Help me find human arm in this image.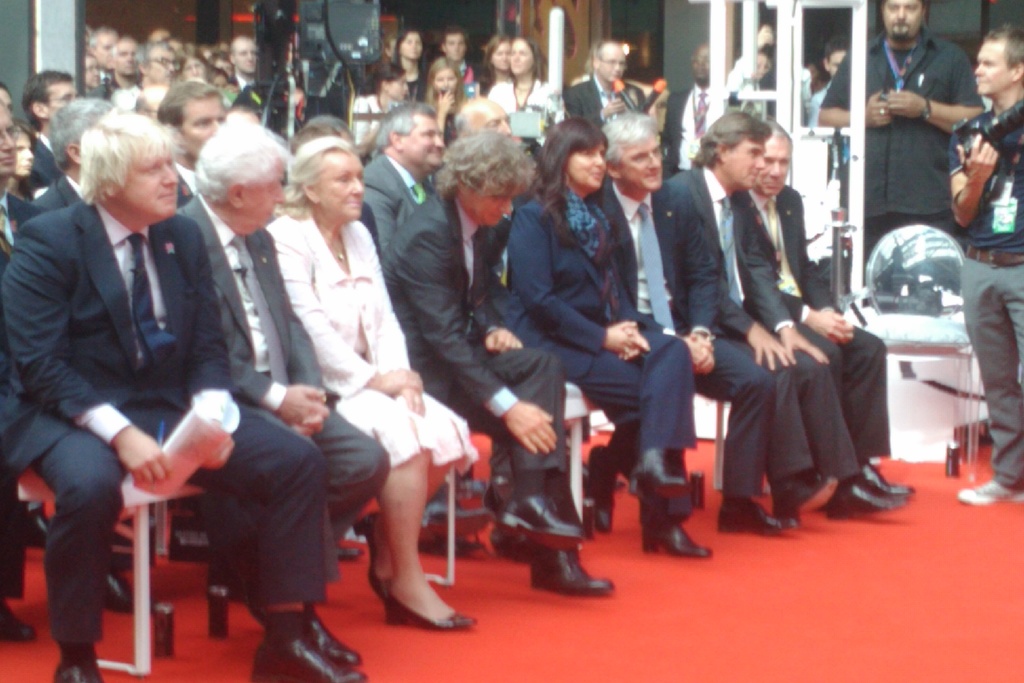
Found it: {"x1": 637, "y1": 304, "x2": 719, "y2": 372}.
